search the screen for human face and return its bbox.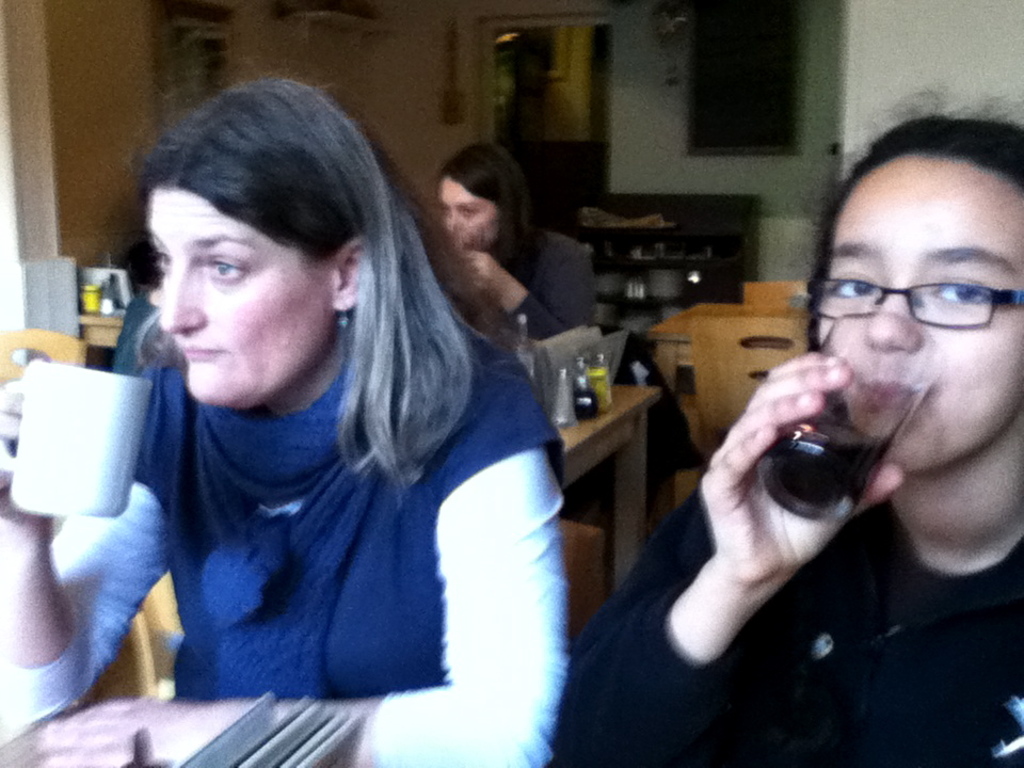
Found: x1=436, y1=171, x2=502, y2=253.
